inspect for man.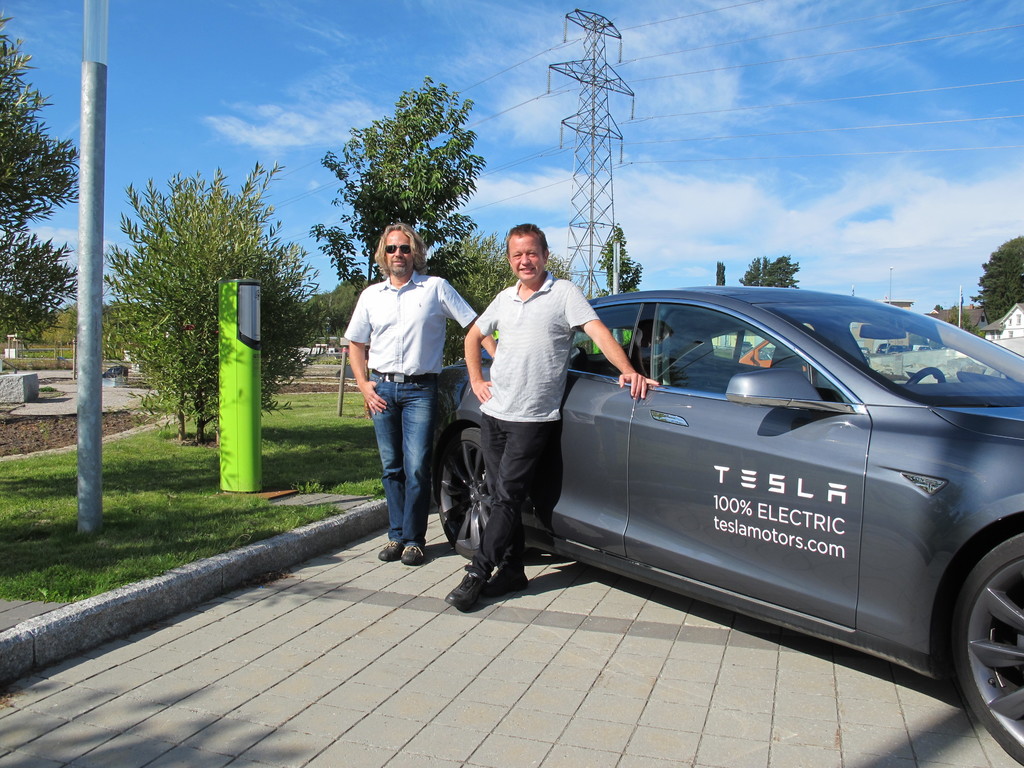
Inspection: select_region(342, 220, 469, 579).
